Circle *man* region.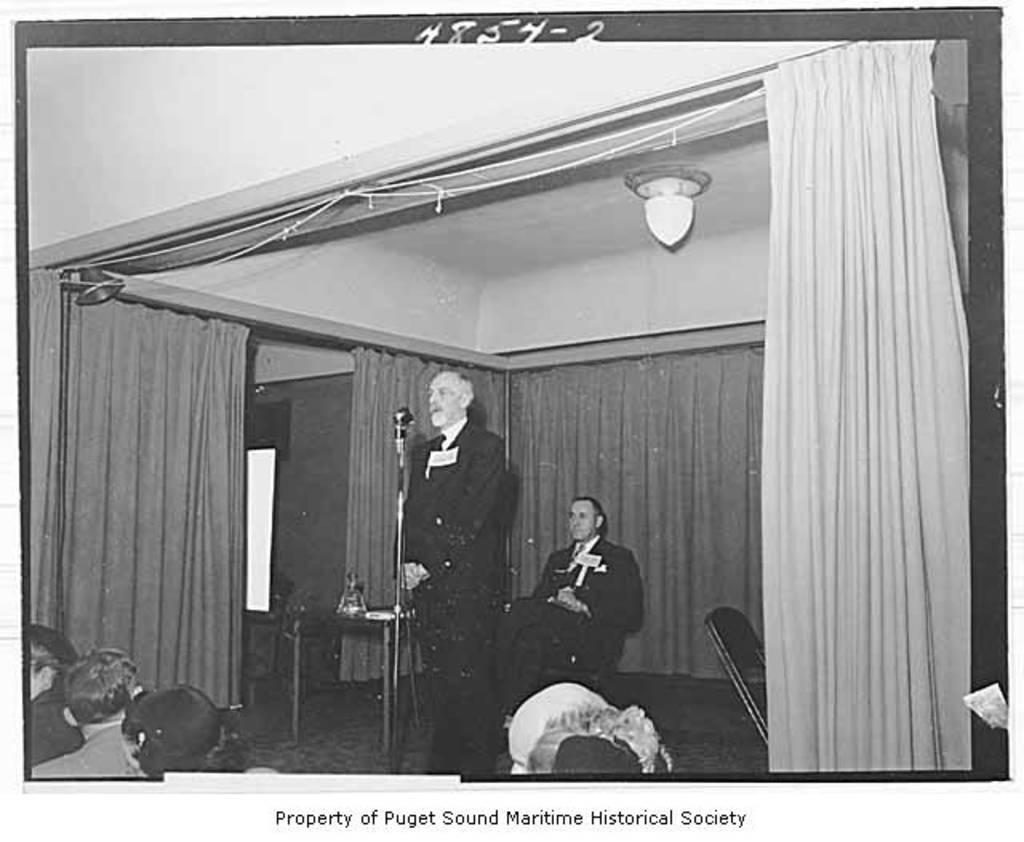
Region: Rect(390, 373, 504, 776).
